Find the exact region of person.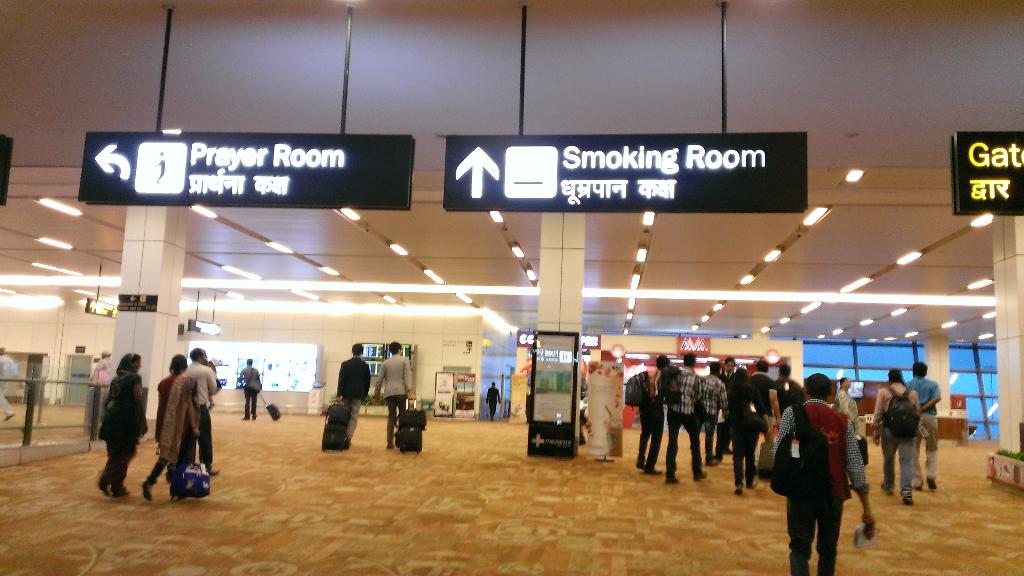
Exact region: bbox(913, 364, 940, 484).
